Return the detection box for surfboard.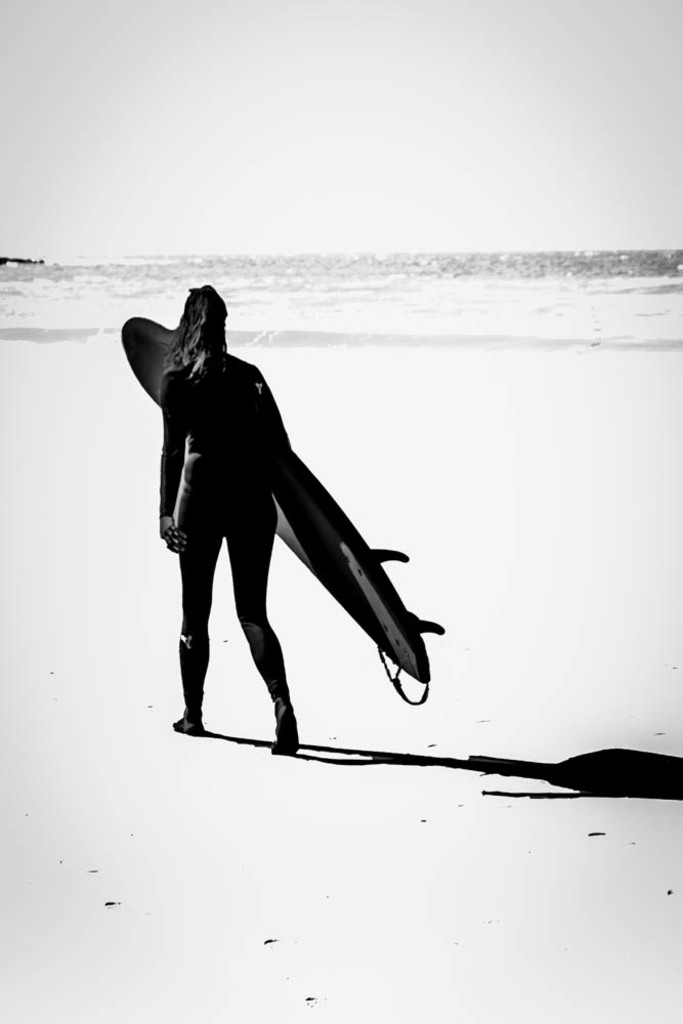
bbox=(120, 315, 446, 689).
